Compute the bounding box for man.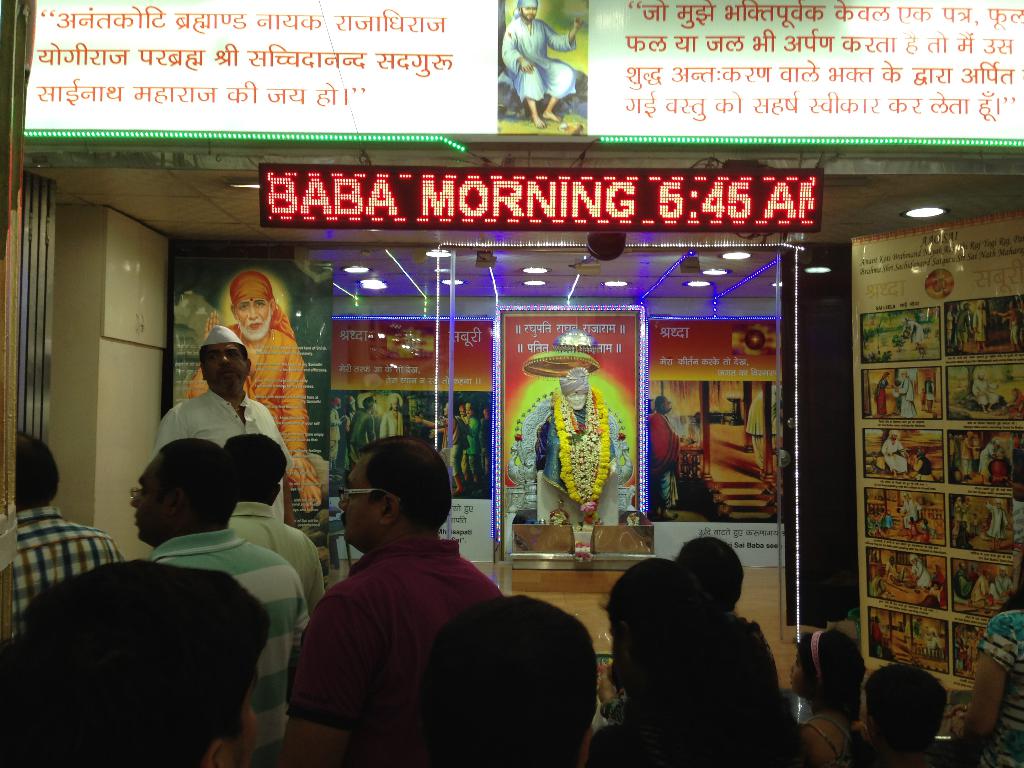
left=878, top=429, right=914, bottom=482.
